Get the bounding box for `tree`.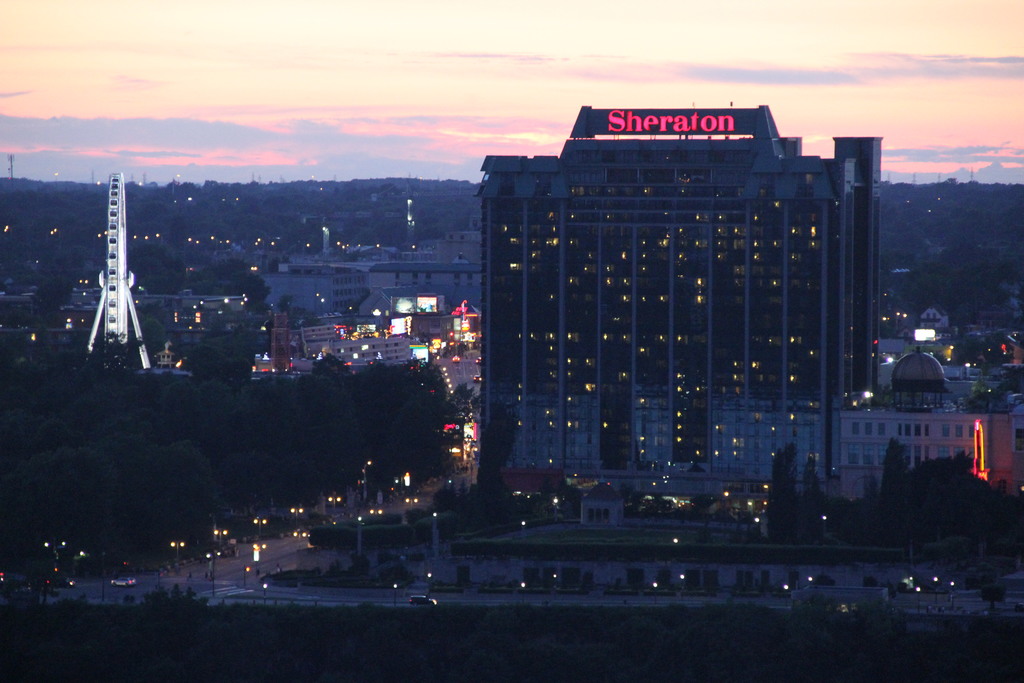
(863,383,917,410).
